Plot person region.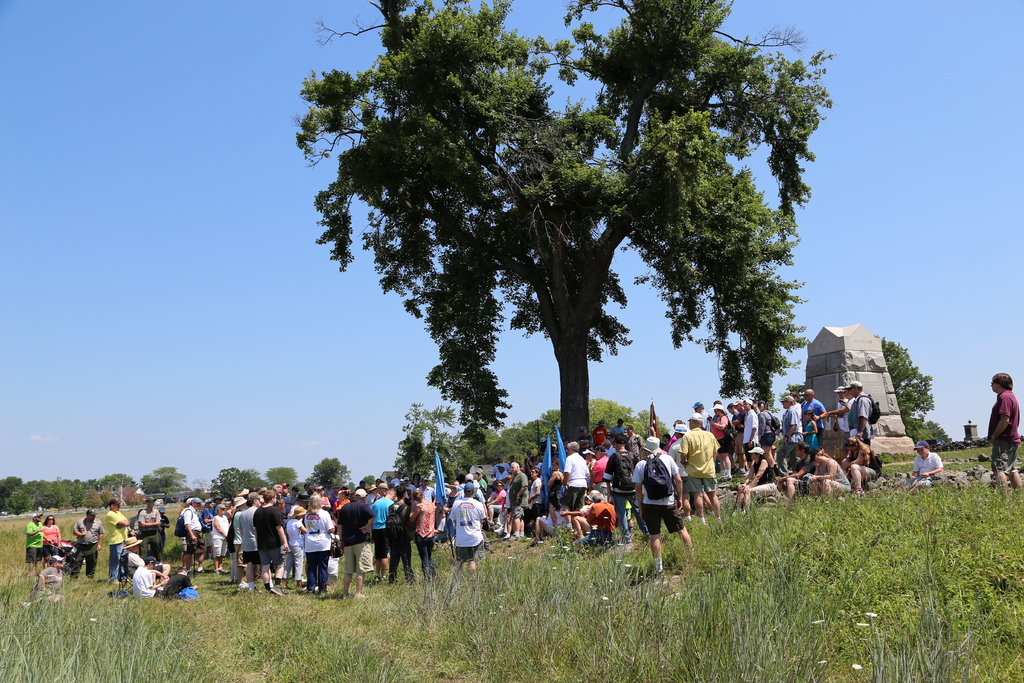
Plotted at 47 514 63 555.
